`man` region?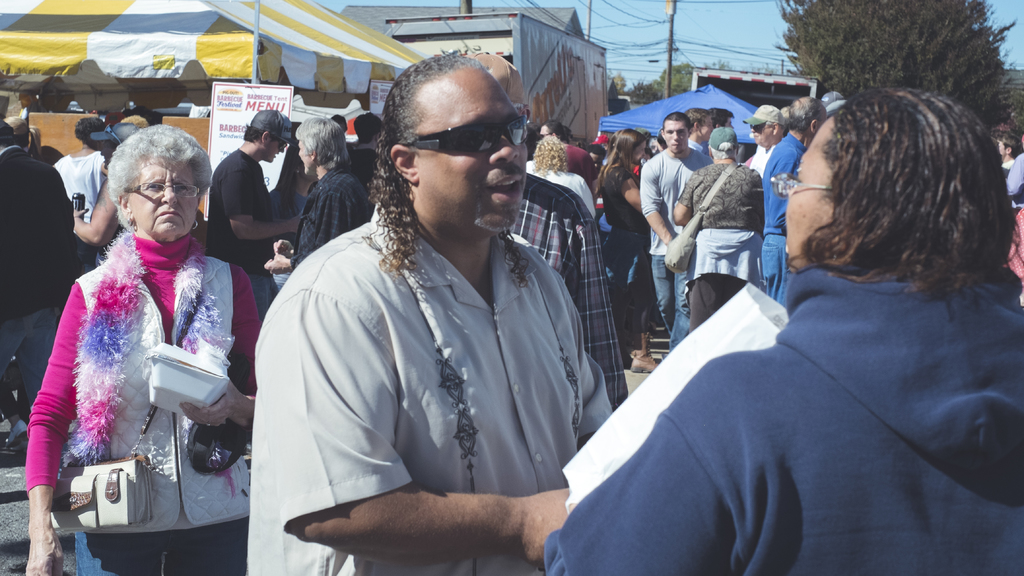
[x1=636, y1=109, x2=715, y2=356]
